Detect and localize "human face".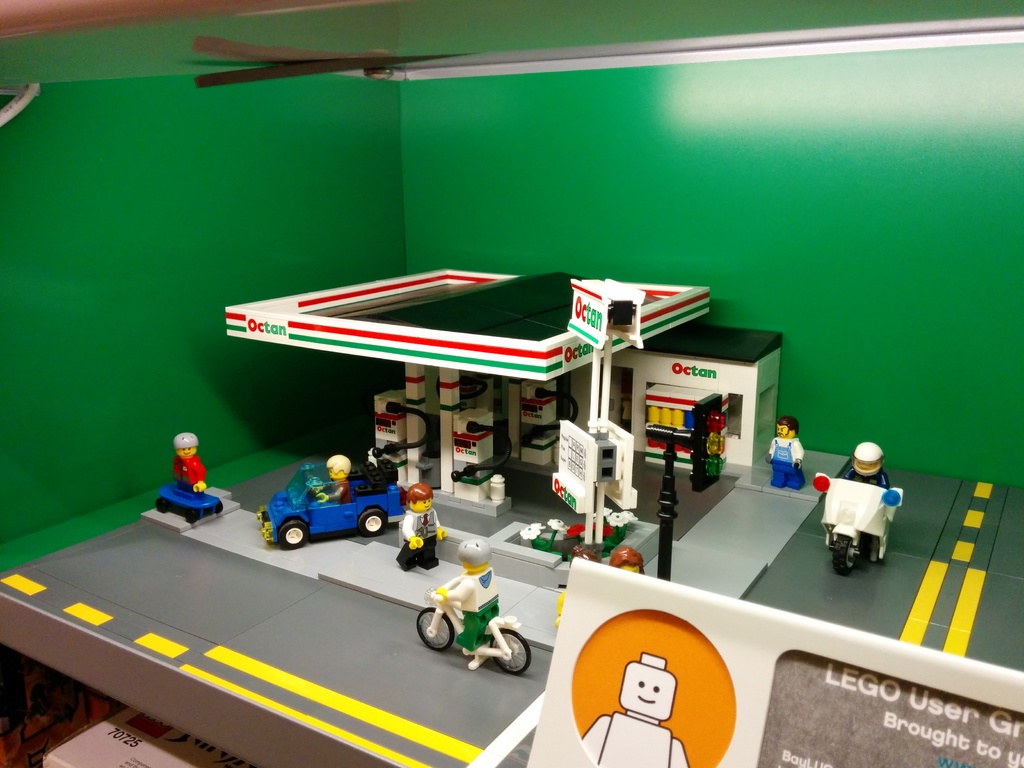
Localized at 177 446 197 460.
